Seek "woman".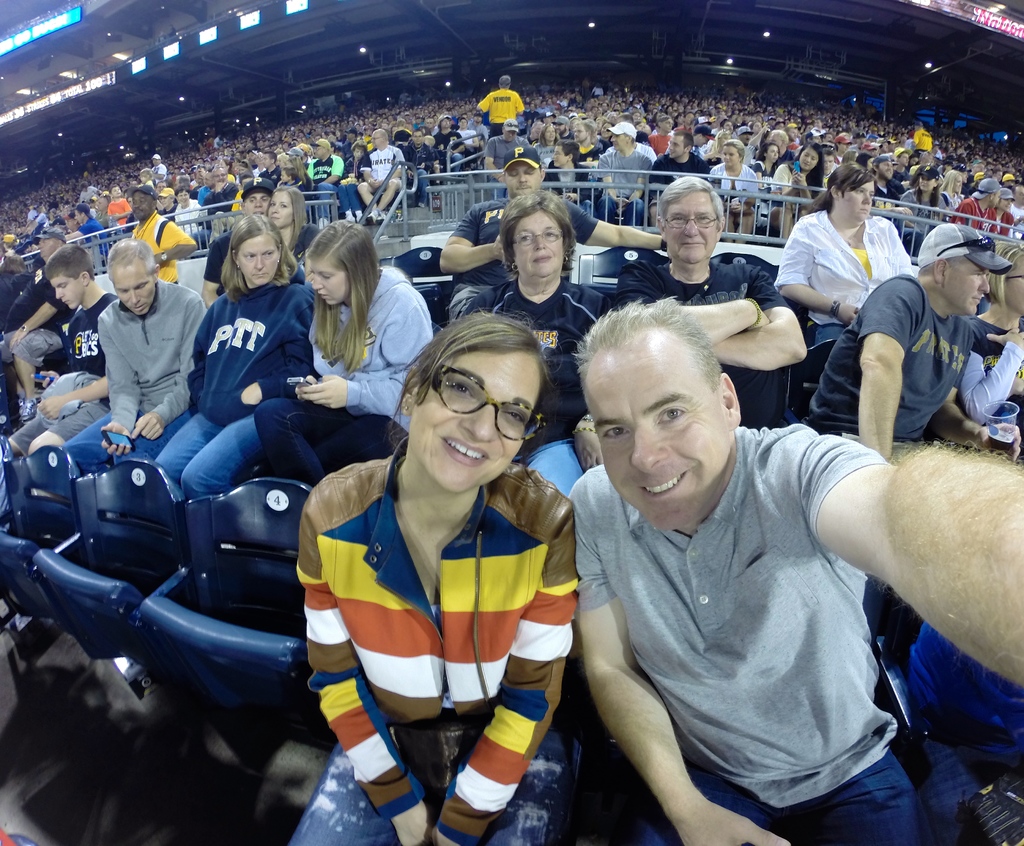
box=[149, 215, 319, 511].
